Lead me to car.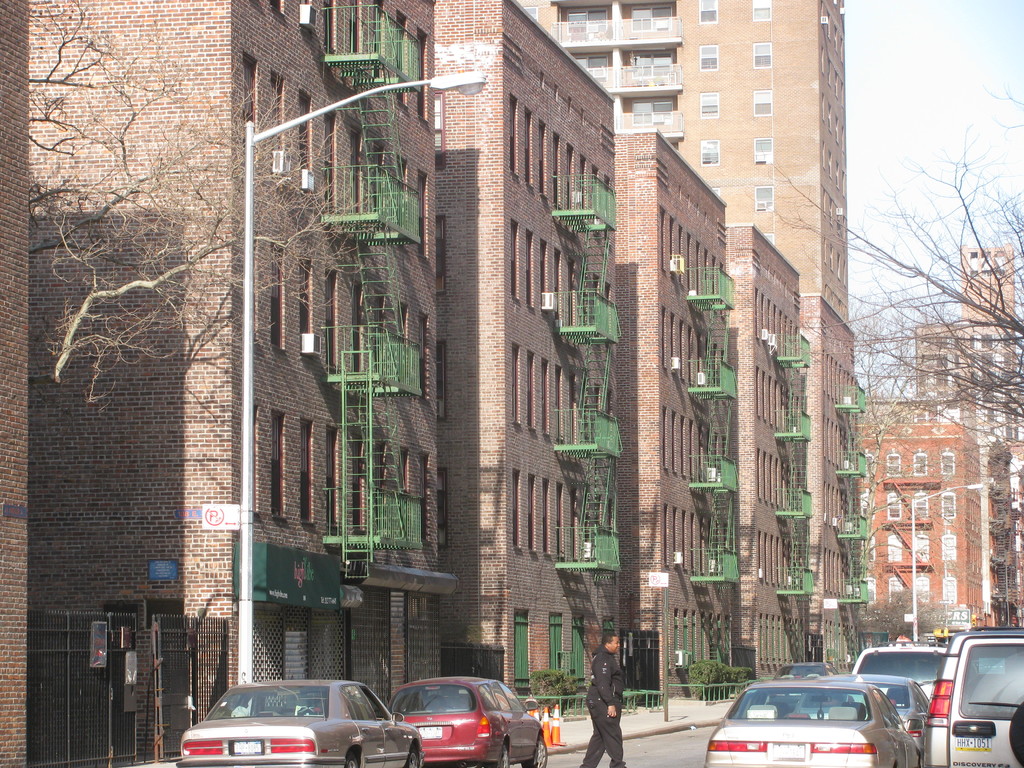
Lead to box(712, 675, 926, 767).
